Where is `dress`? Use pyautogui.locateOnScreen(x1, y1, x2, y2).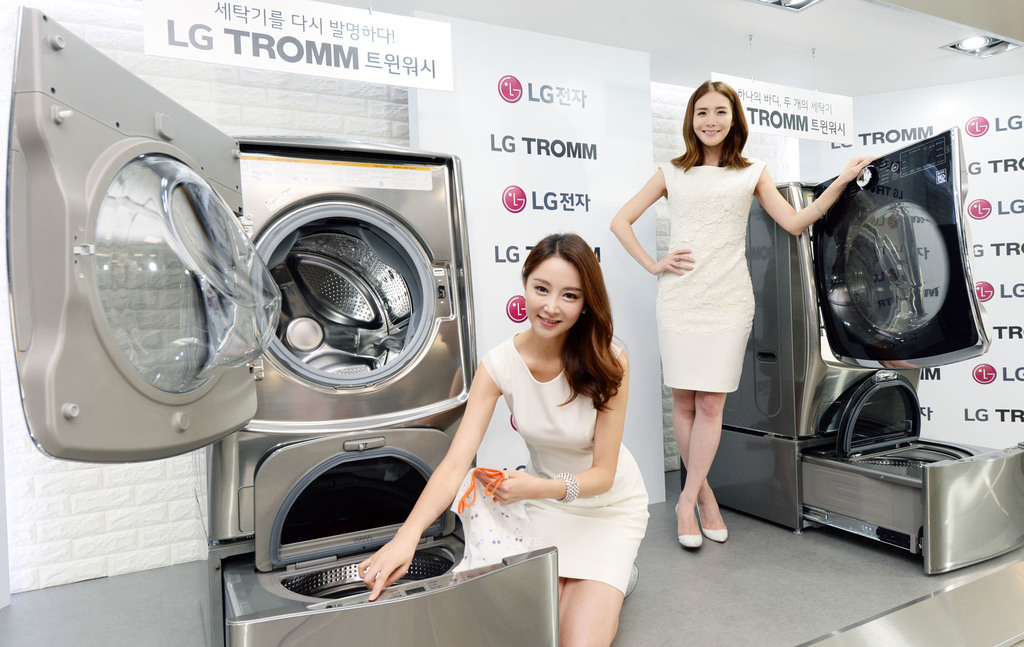
pyautogui.locateOnScreen(479, 334, 649, 589).
